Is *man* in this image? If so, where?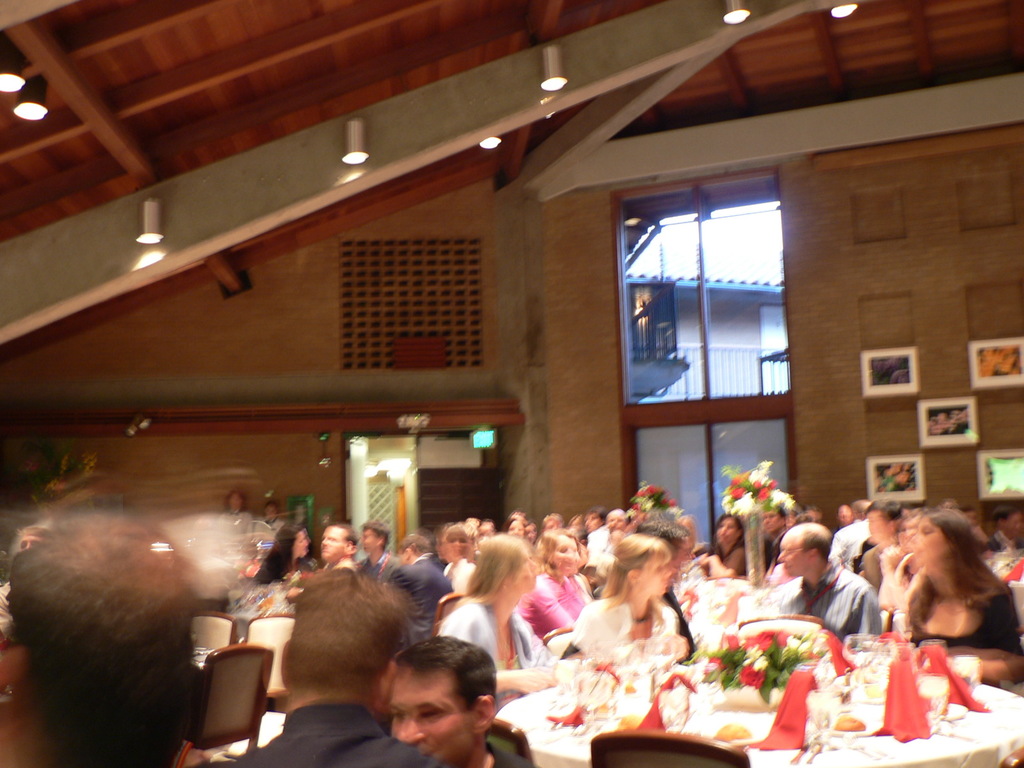
Yes, at detection(988, 507, 1023, 550).
